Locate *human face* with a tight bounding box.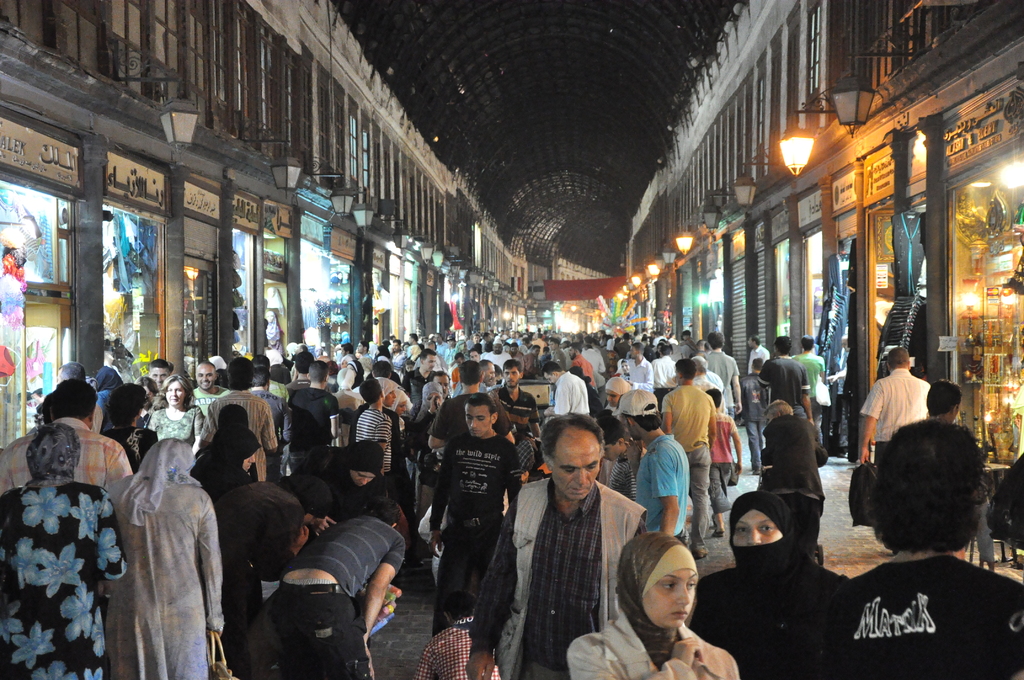
detection(643, 571, 696, 630).
